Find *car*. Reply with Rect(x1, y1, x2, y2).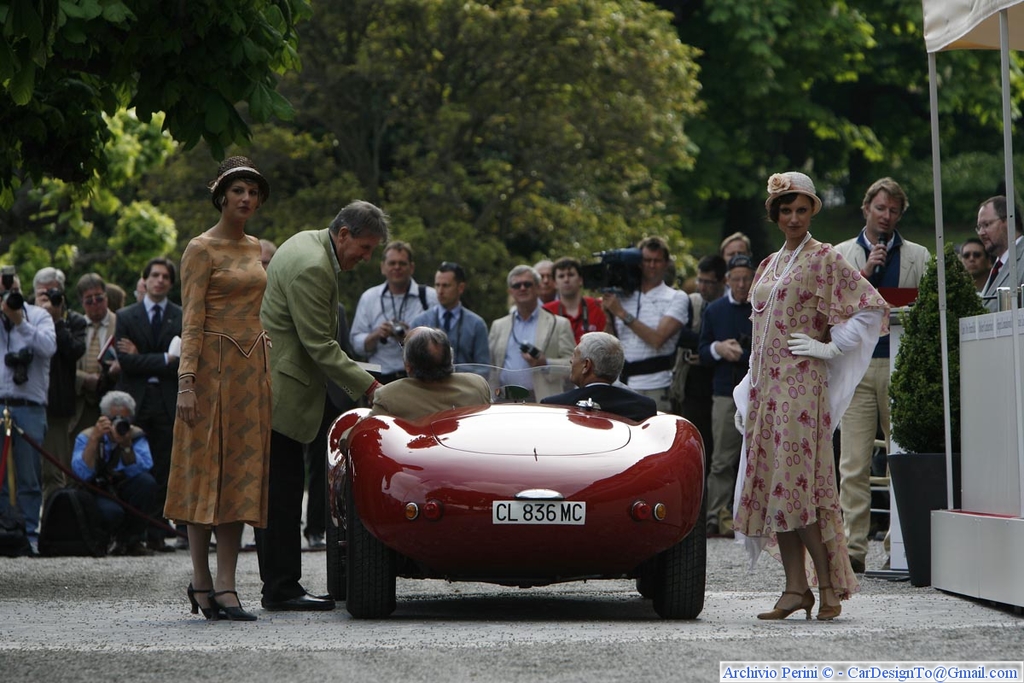
Rect(297, 354, 720, 608).
